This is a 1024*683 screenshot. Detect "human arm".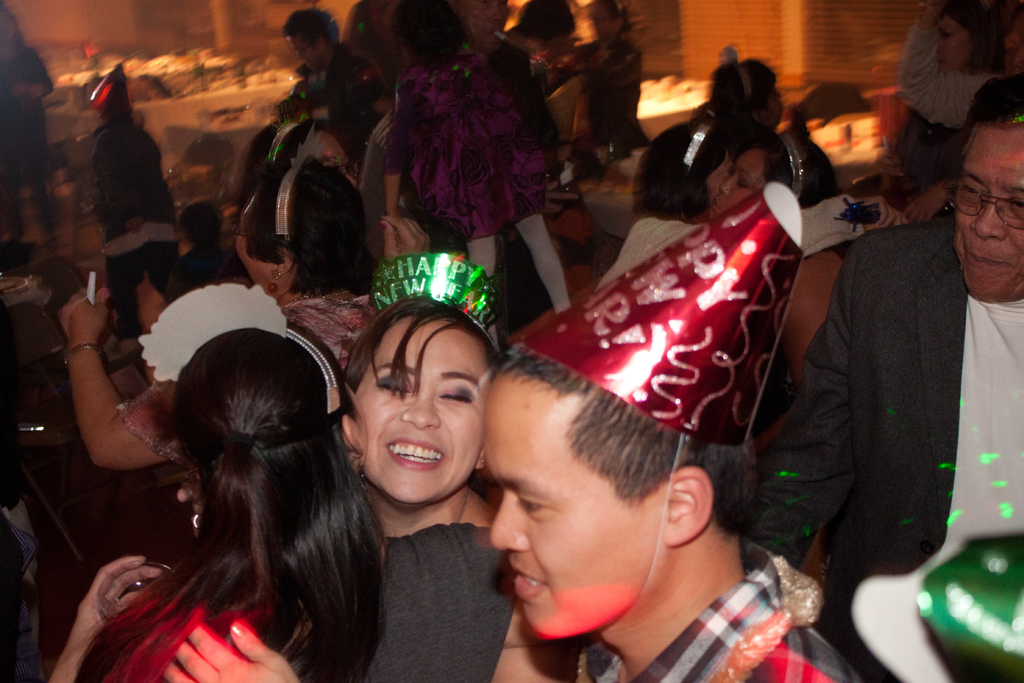
<box>55,282,175,476</box>.
